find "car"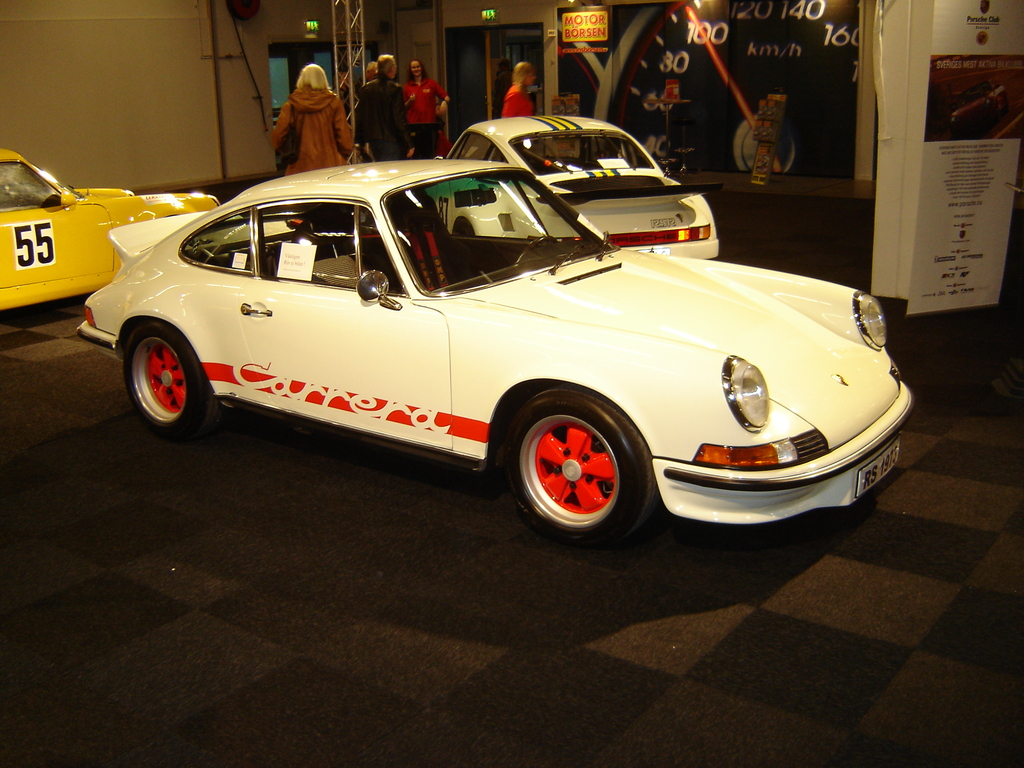
left=0, top=148, right=220, bottom=311
